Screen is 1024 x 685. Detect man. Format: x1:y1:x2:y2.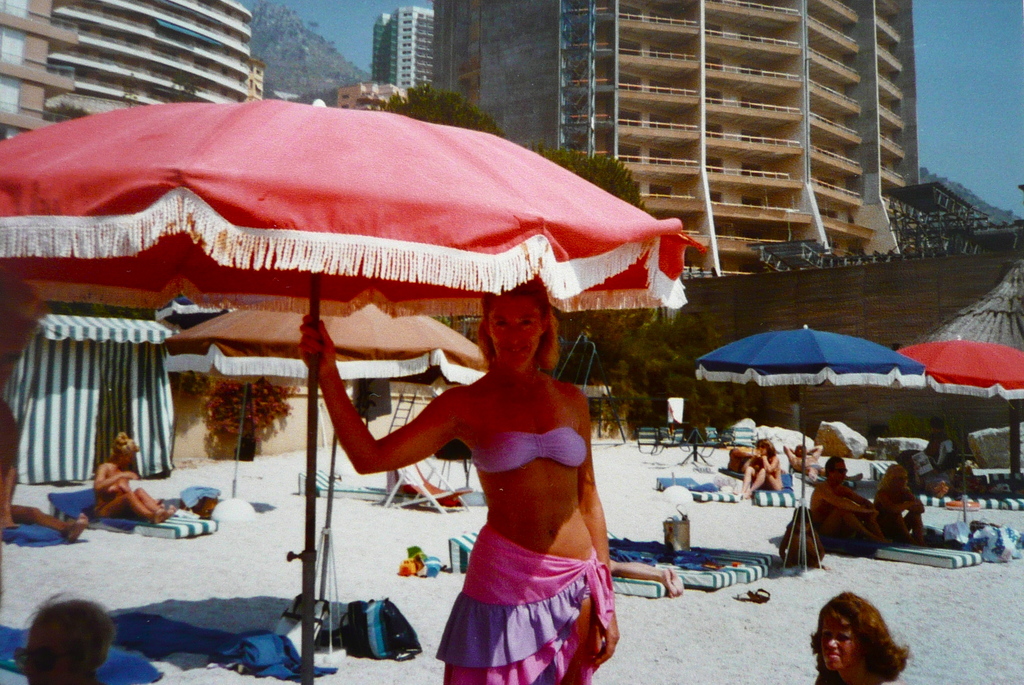
781:444:863:485.
